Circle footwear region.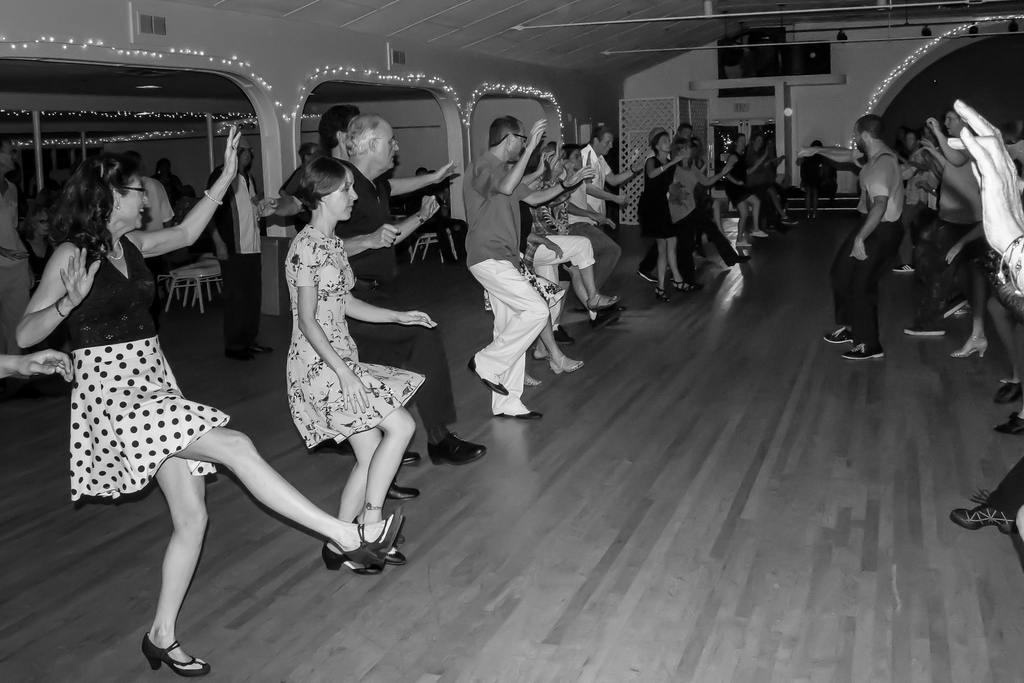
Region: box(653, 288, 674, 308).
